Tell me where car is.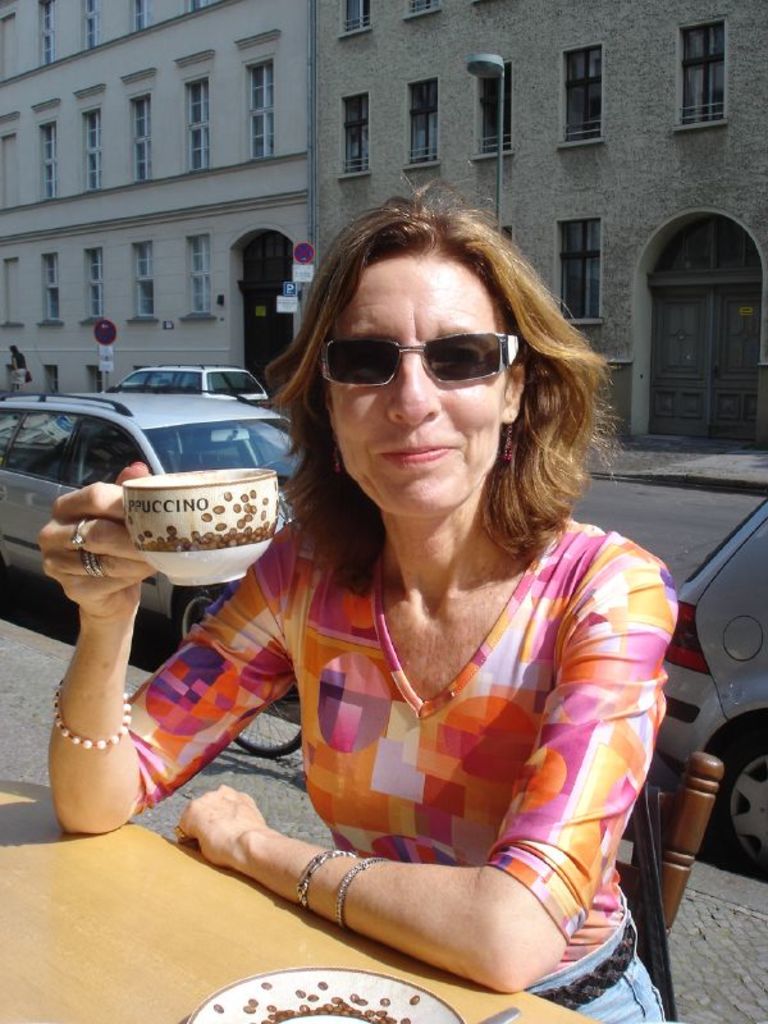
car is at (x1=0, y1=383, x2=301, y2=654).
